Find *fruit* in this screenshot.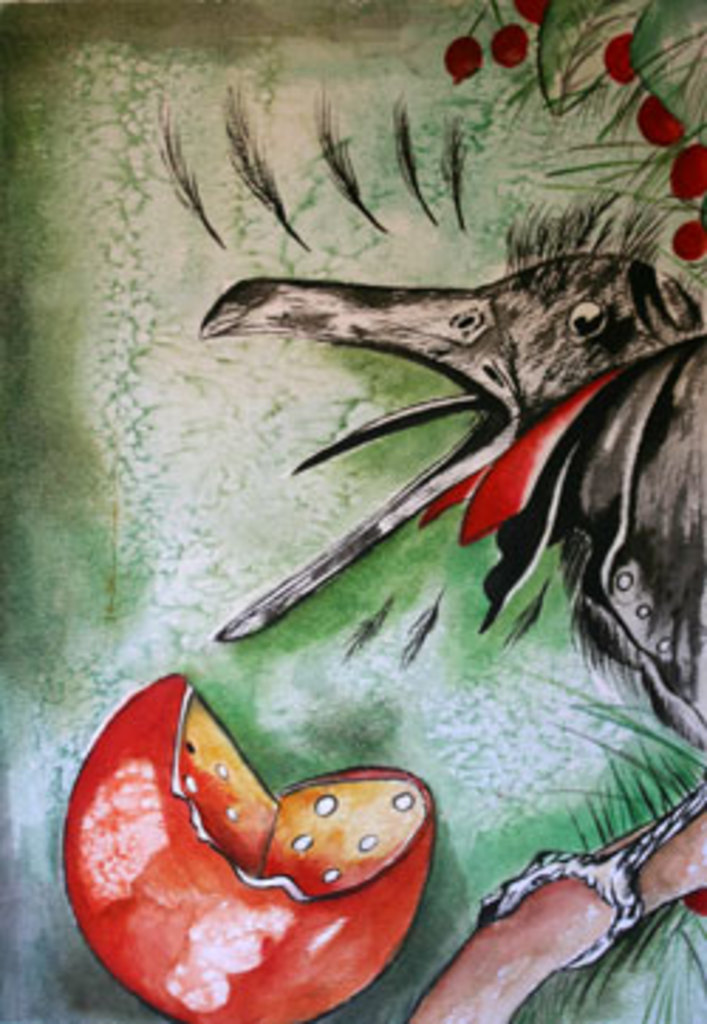
The bounding box for *fruit* is locate(665, 136, 704, 198).
